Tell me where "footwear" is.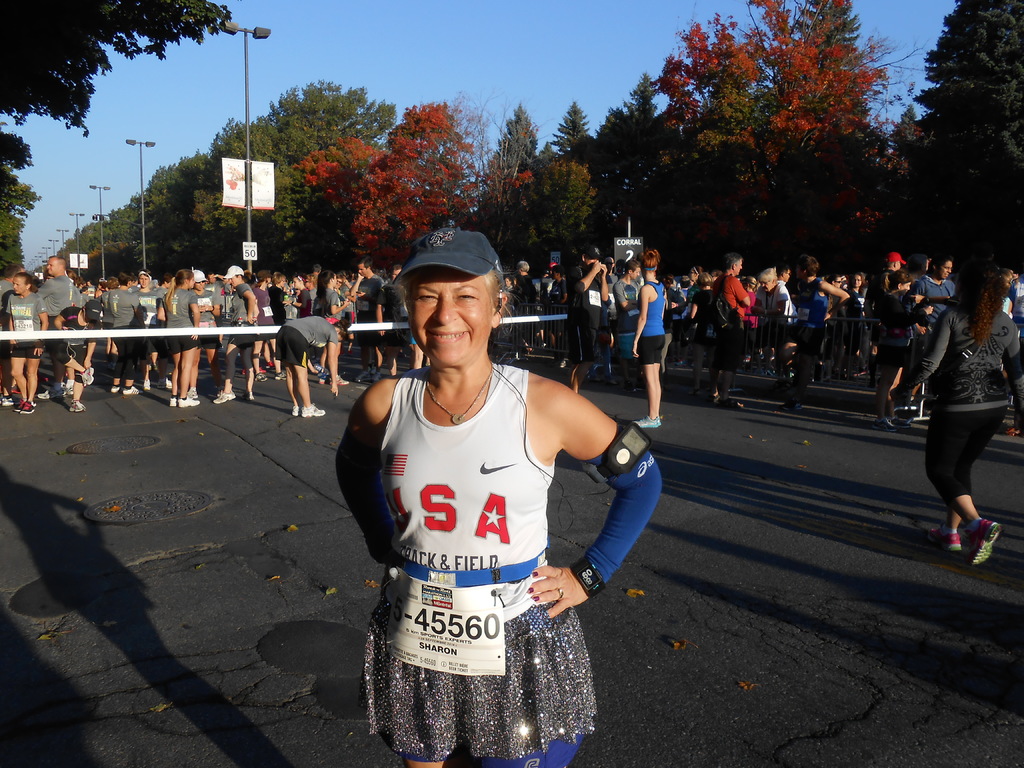
"footwear" is at select_region(292, 406, 299, 415).
